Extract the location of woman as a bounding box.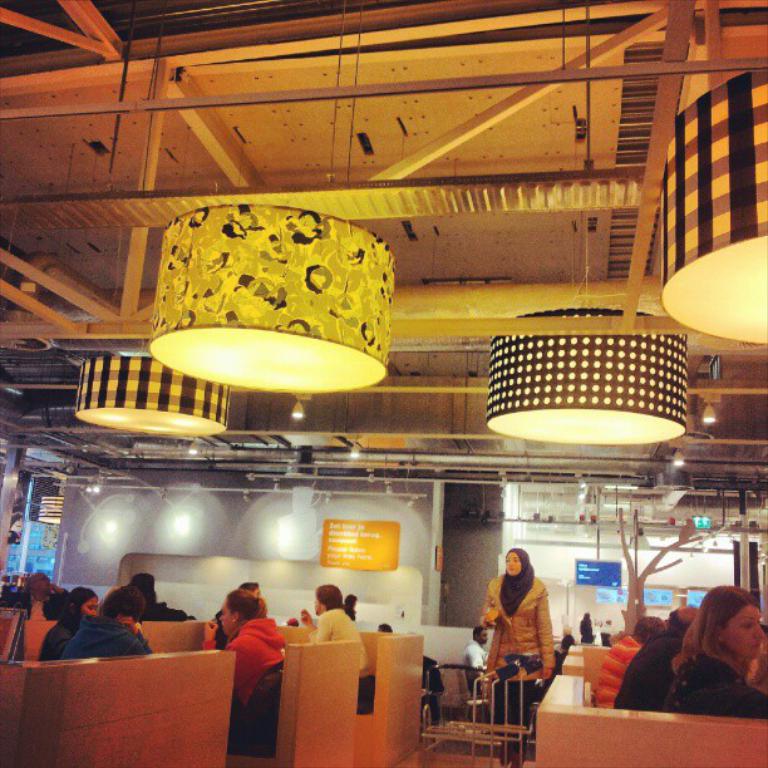
bbox=(478, 552, 572, 723).
